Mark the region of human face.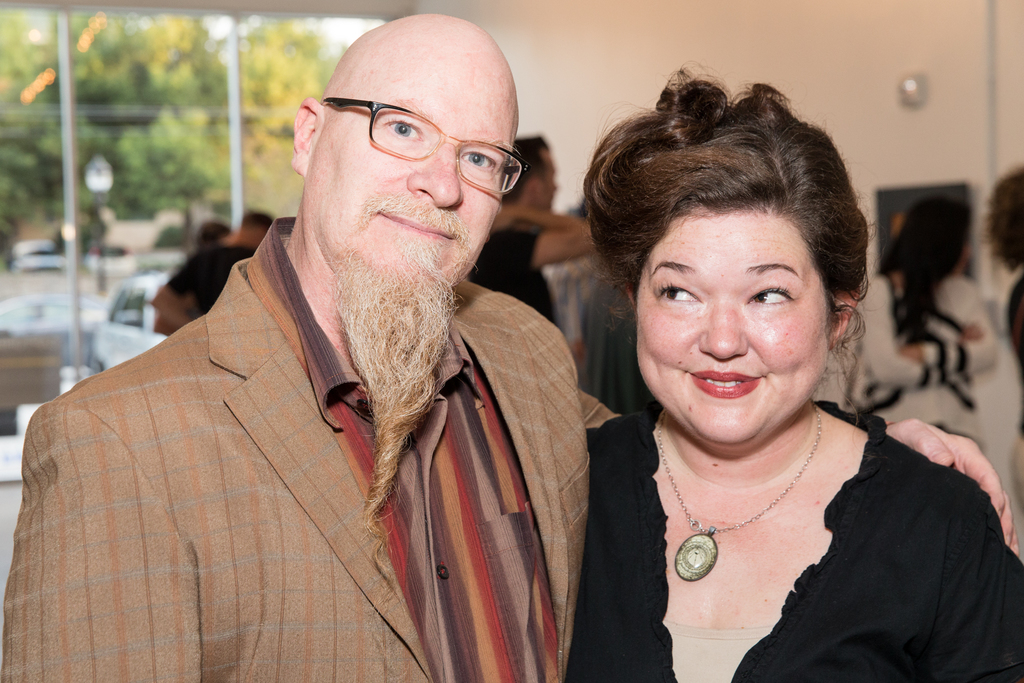
Region: {"left": 301, "top": 32, "right": 516, "bottom": 306}.
